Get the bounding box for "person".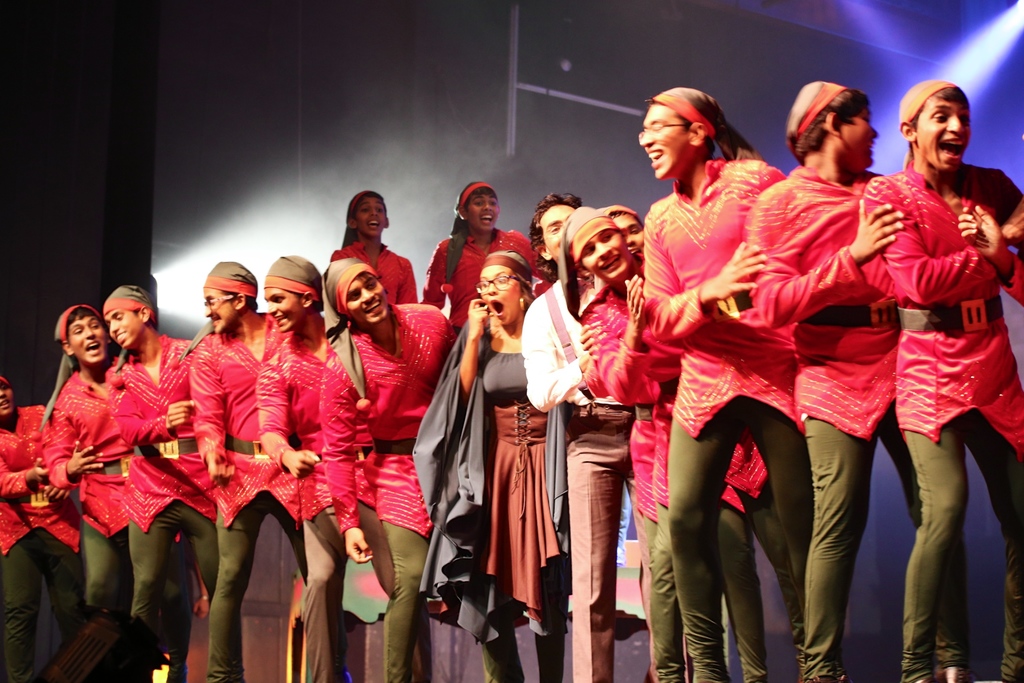
x1=839 y1=53 x2=1011 y2=682.
